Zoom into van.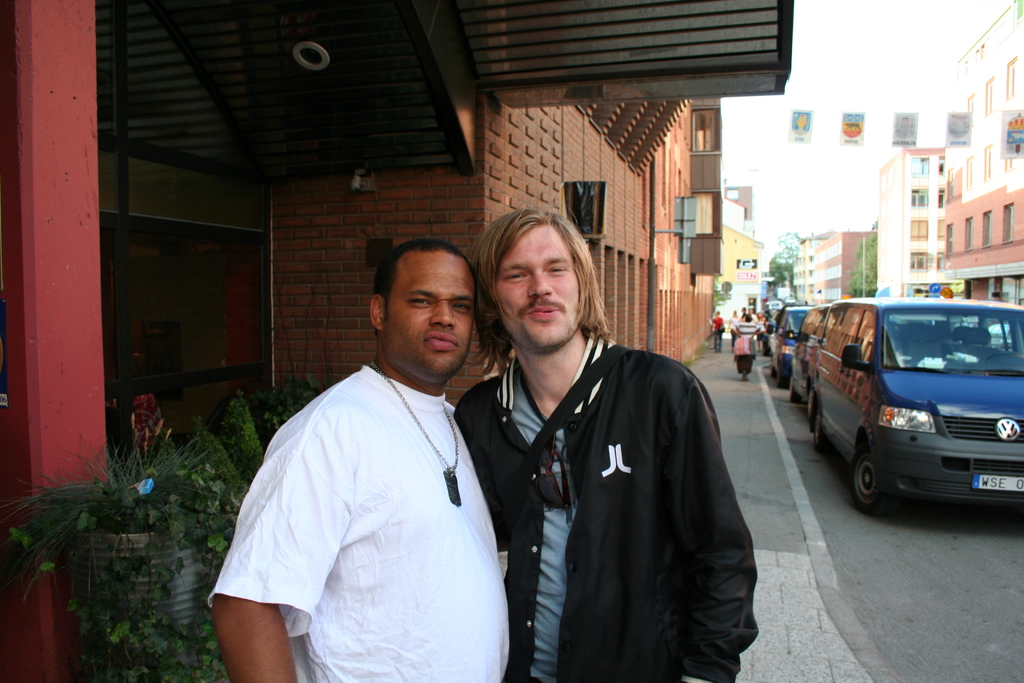
Zoom target: crop(806, 297, 1023, 516).
